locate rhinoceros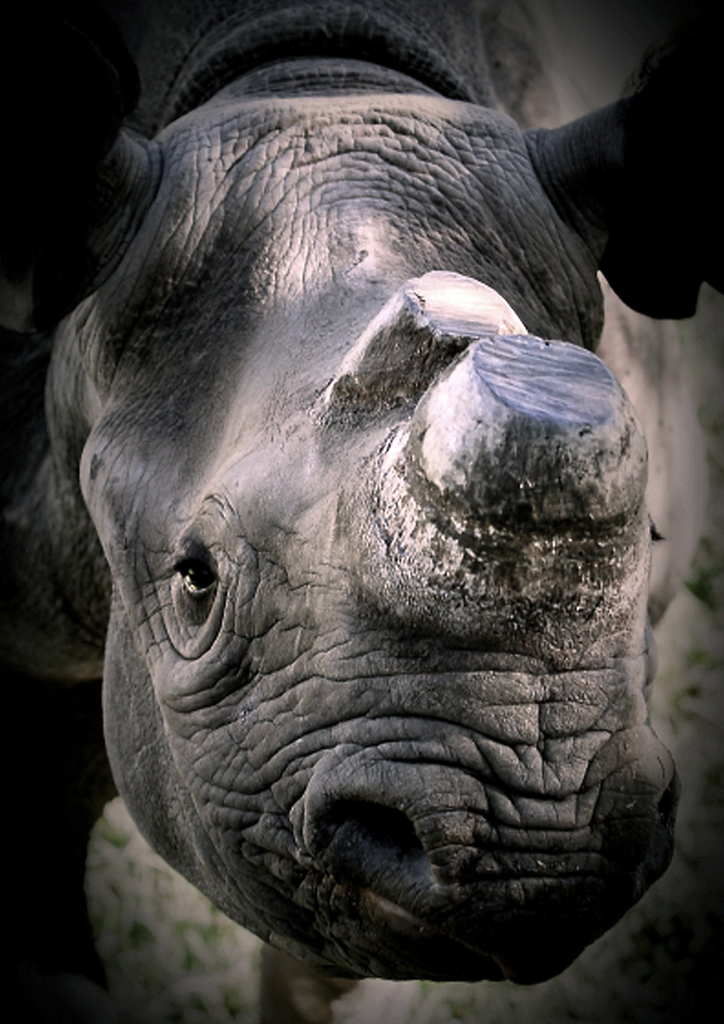
<box>0,0,723,1023</box>
